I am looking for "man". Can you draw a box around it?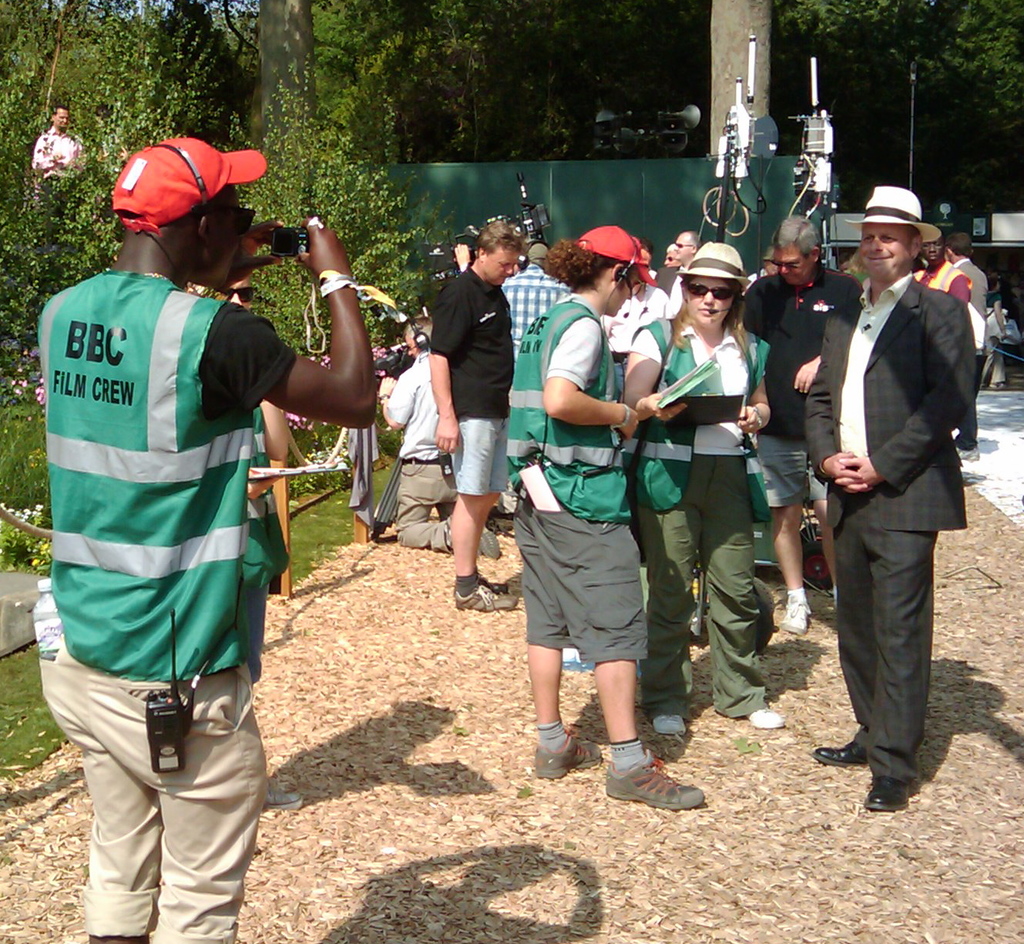
Sure, the bounding box is crop(665, 231, 700, 319).
